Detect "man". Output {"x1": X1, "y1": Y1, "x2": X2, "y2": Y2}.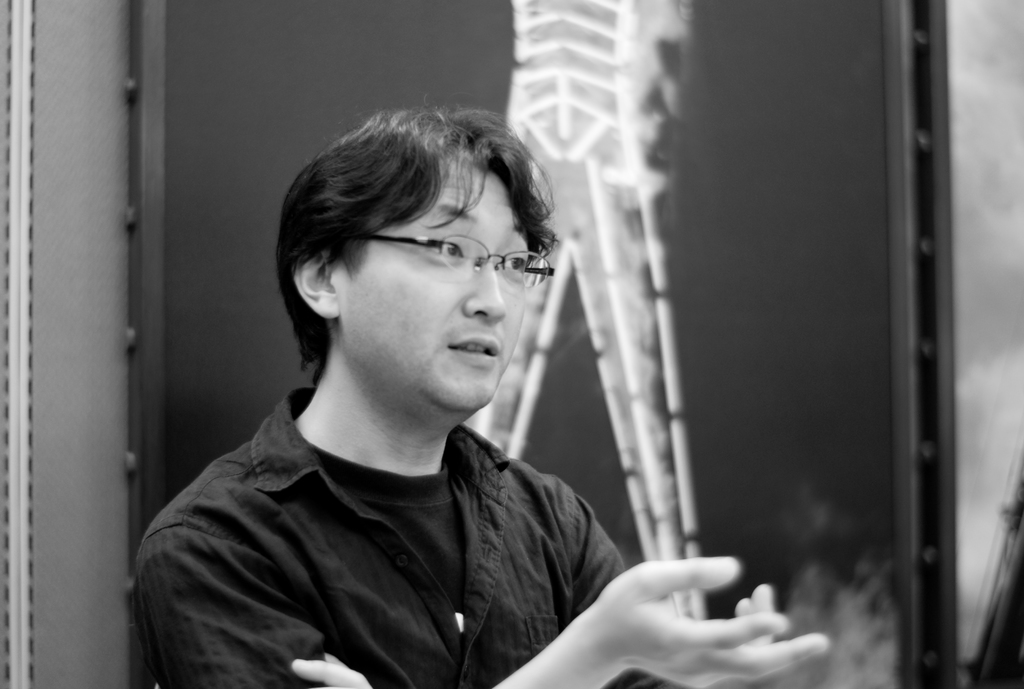
{"x1": 121, "y1": 104, "x2": 834, "y2": 688}.
